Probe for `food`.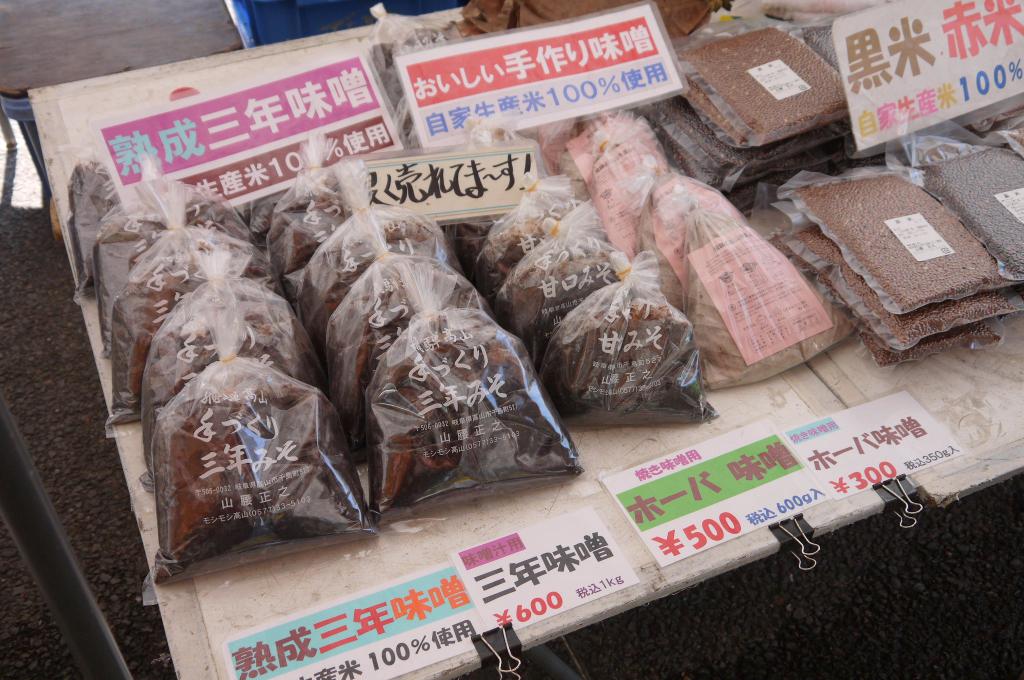
Probe result: {"left": 159, "top": 371, "right": 403, "bottom": 563}.
